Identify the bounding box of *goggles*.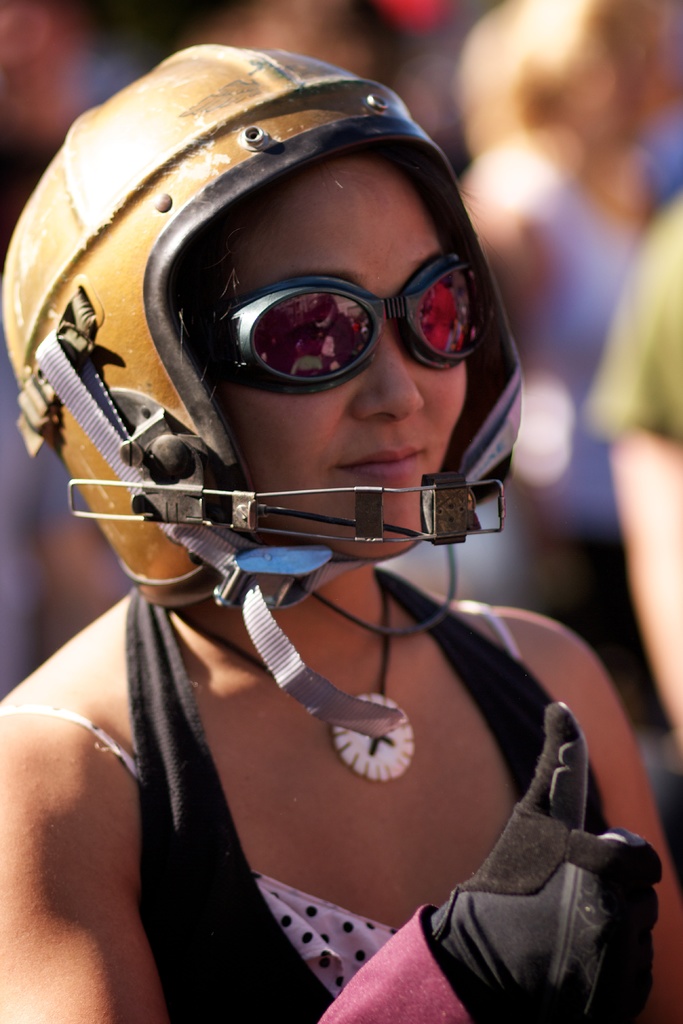
{"x1": 172, "y1": 236, "x2": 483, "y2": 381}.
